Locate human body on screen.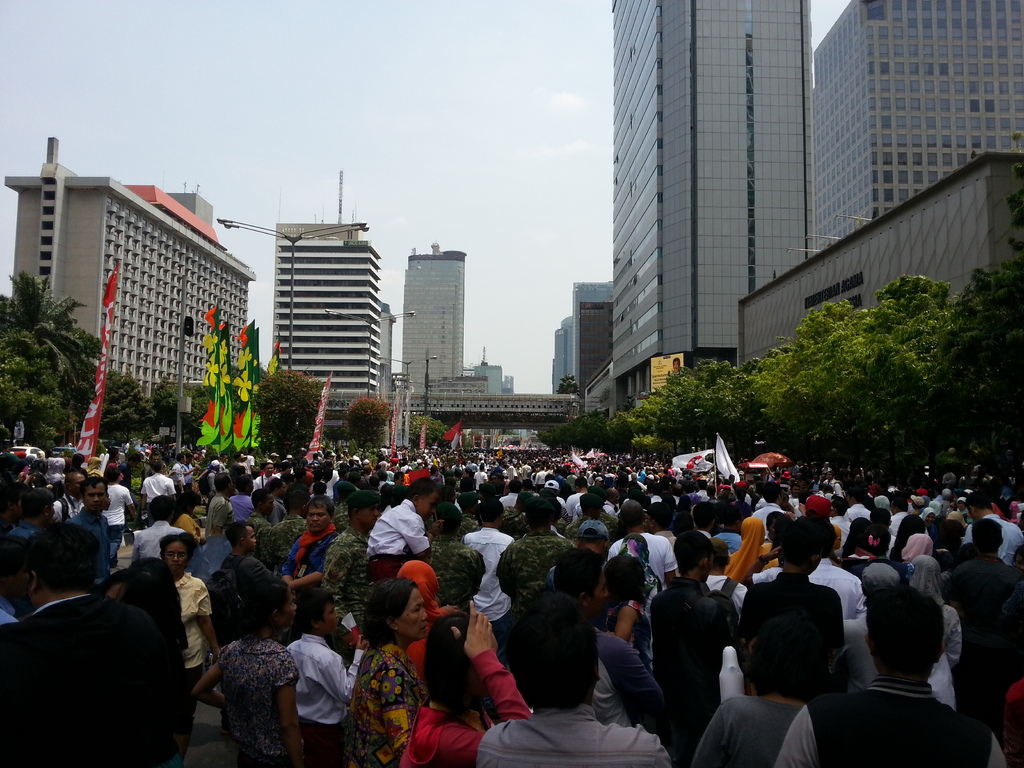
On screen at x1=190, y1=576, x2=310, y2=767.
